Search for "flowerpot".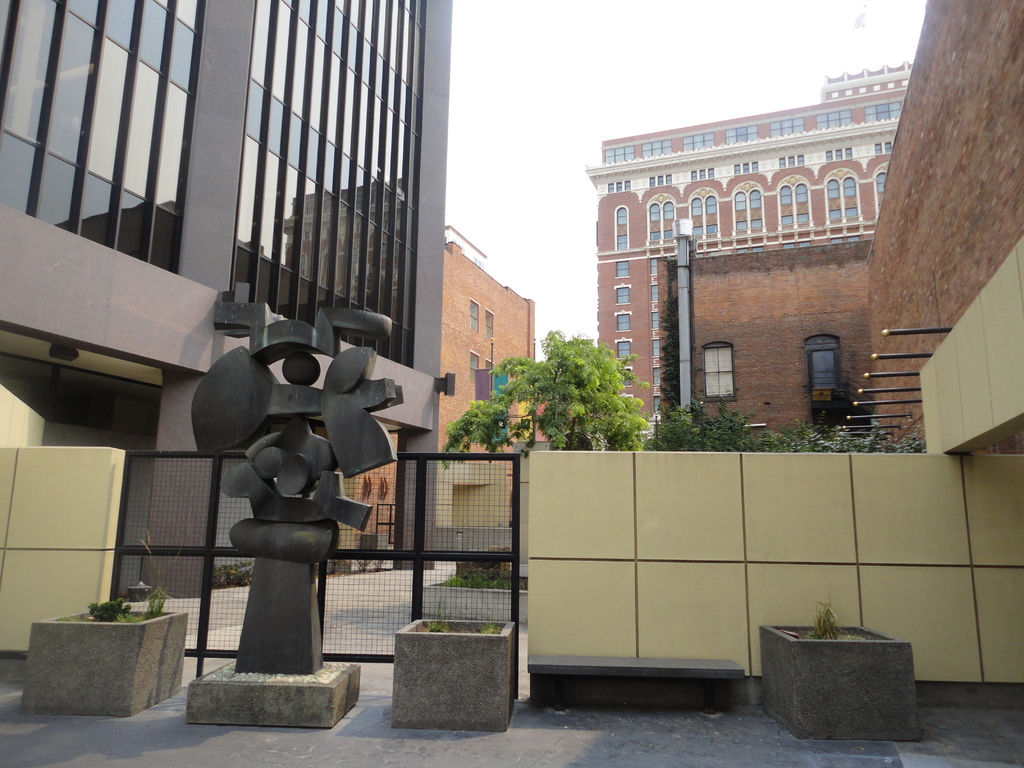
Found at (x1=386, y1=616, x2=520, y2=732).
